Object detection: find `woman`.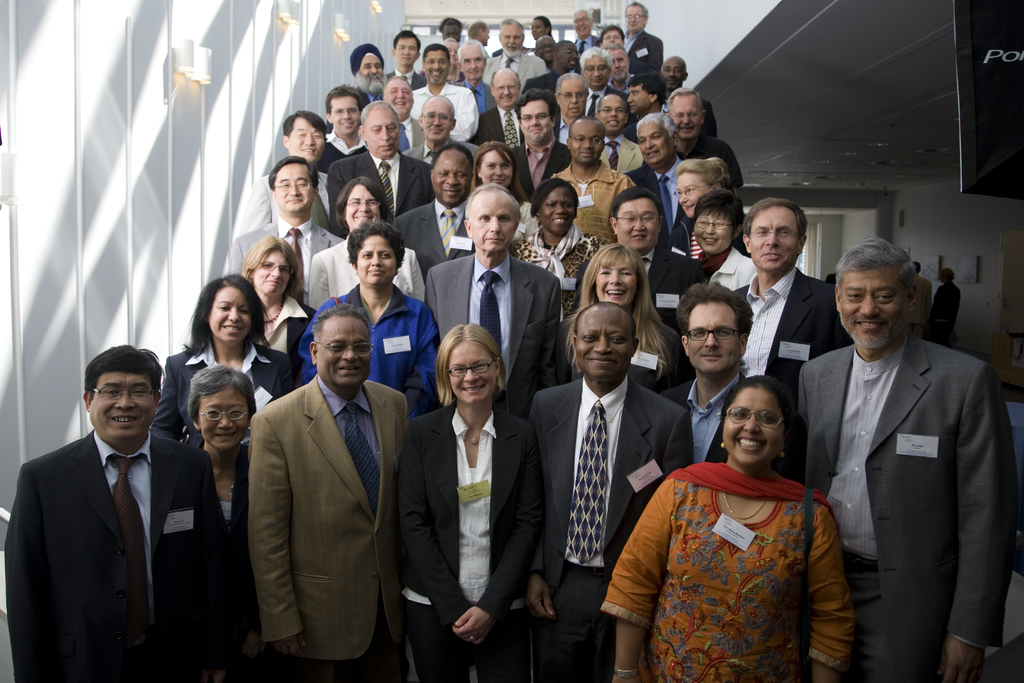
{"left": 506, "top": 179, "right": 618, "bottom": 318}.
